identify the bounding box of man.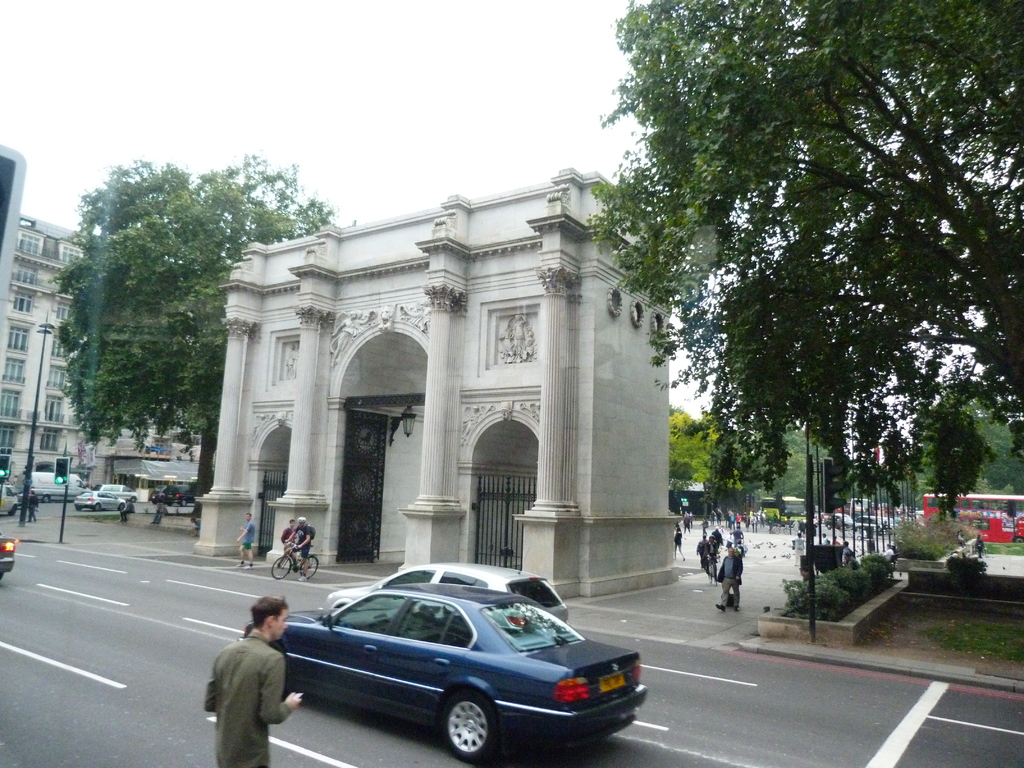
<box>198,609,292,762</box>.
